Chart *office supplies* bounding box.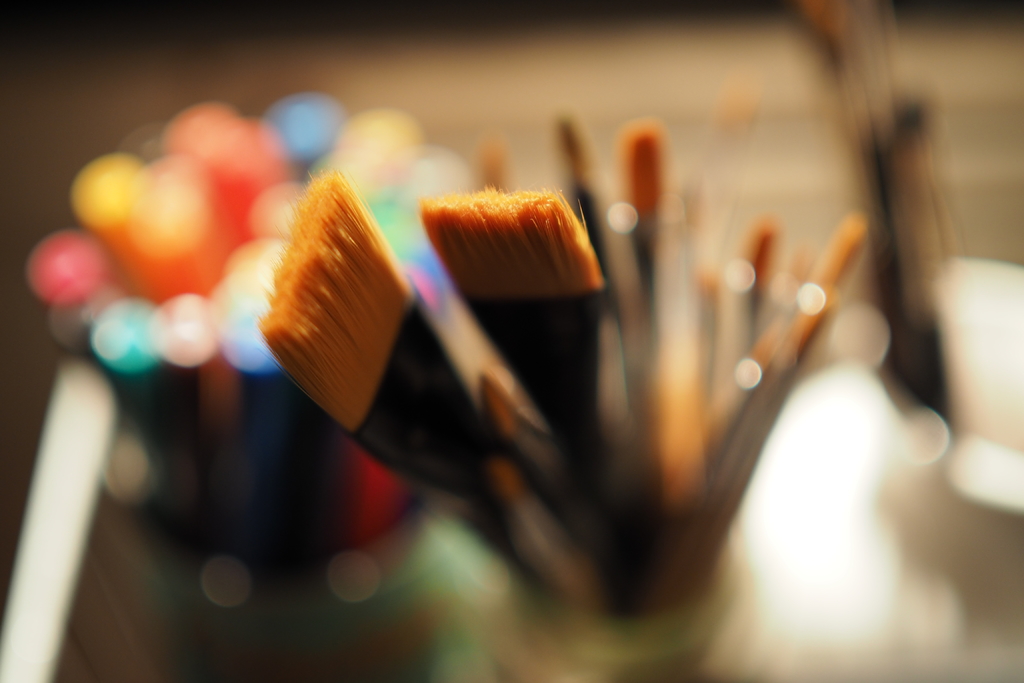
Charted: bbox(74, 147, 159, 252).
